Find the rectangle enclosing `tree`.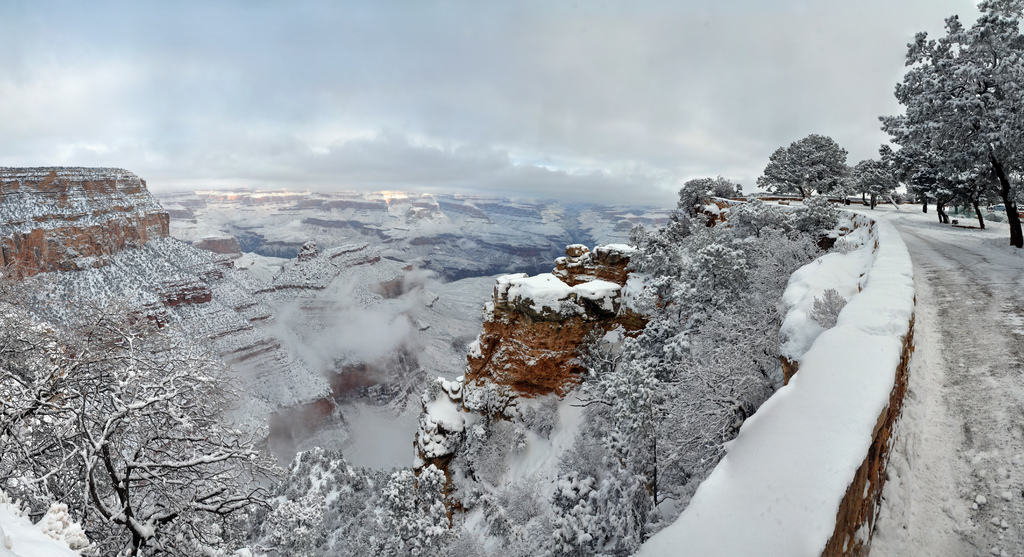
(755,131,855,213).
